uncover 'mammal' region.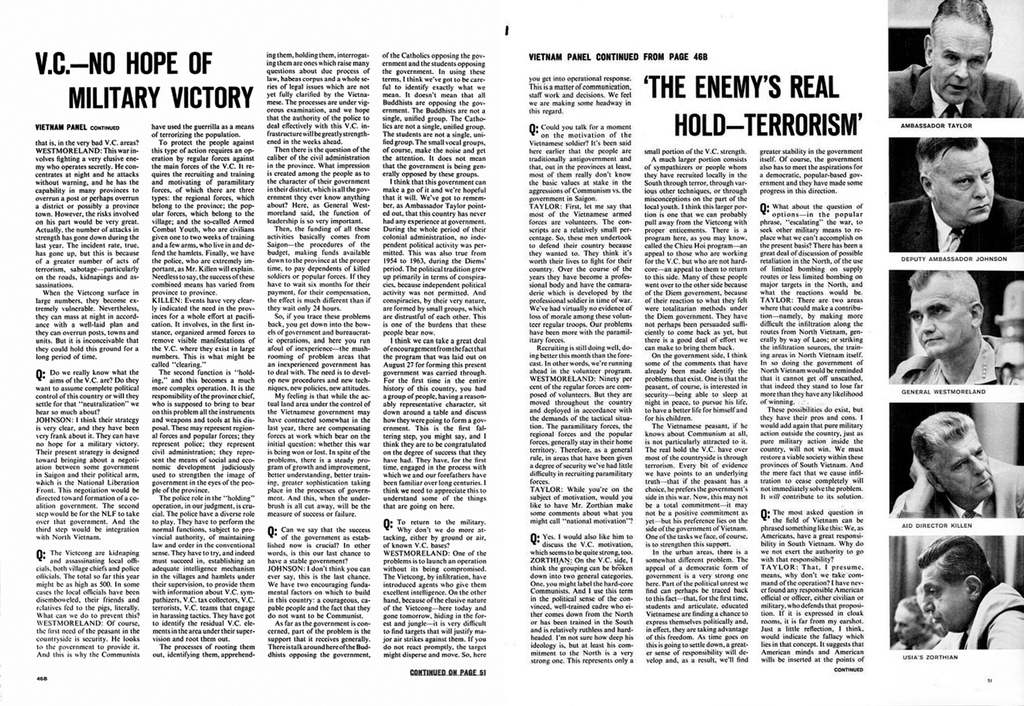
Uncovered: x1=888, y1=268, x2=1006, y2=384.
